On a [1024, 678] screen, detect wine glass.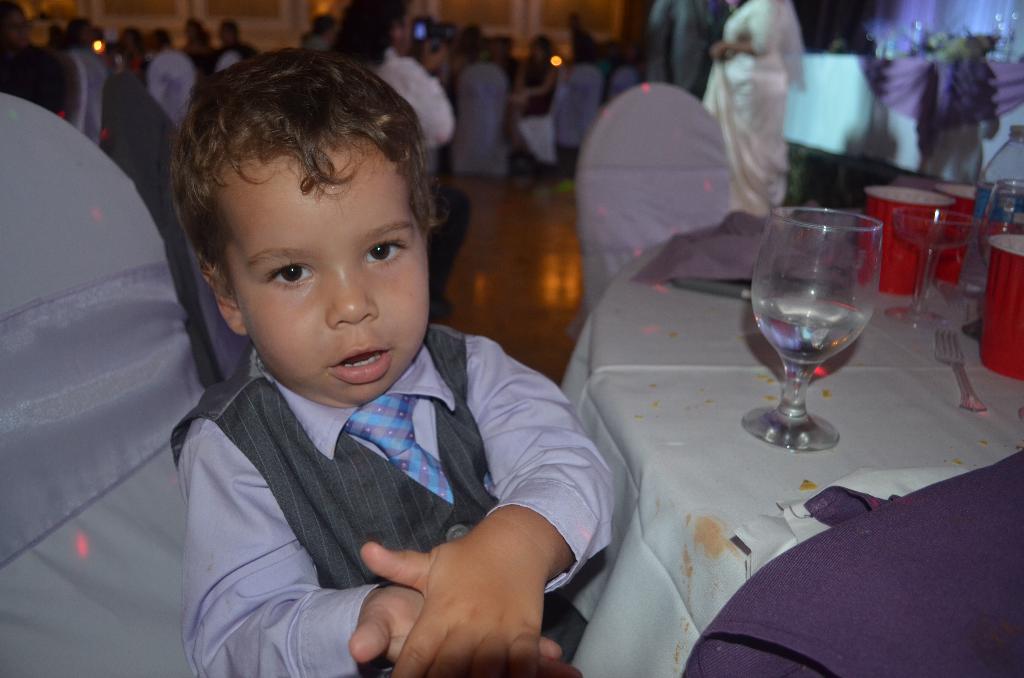
<bbox>740, 207, 881, 454</bbox>.
